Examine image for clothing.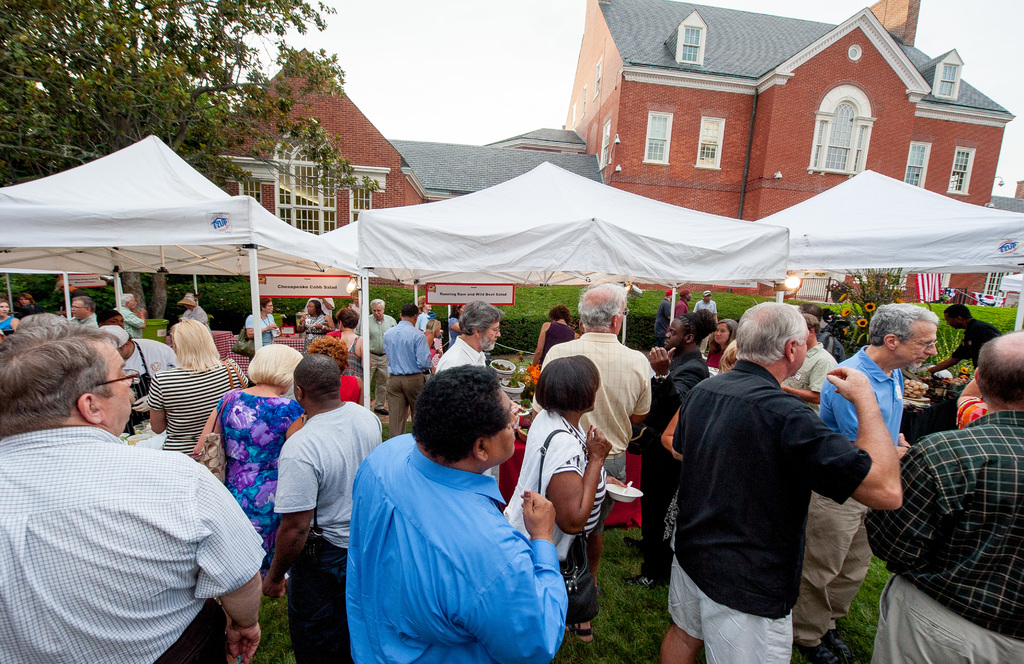
Examination result: 502:405:604:622.
